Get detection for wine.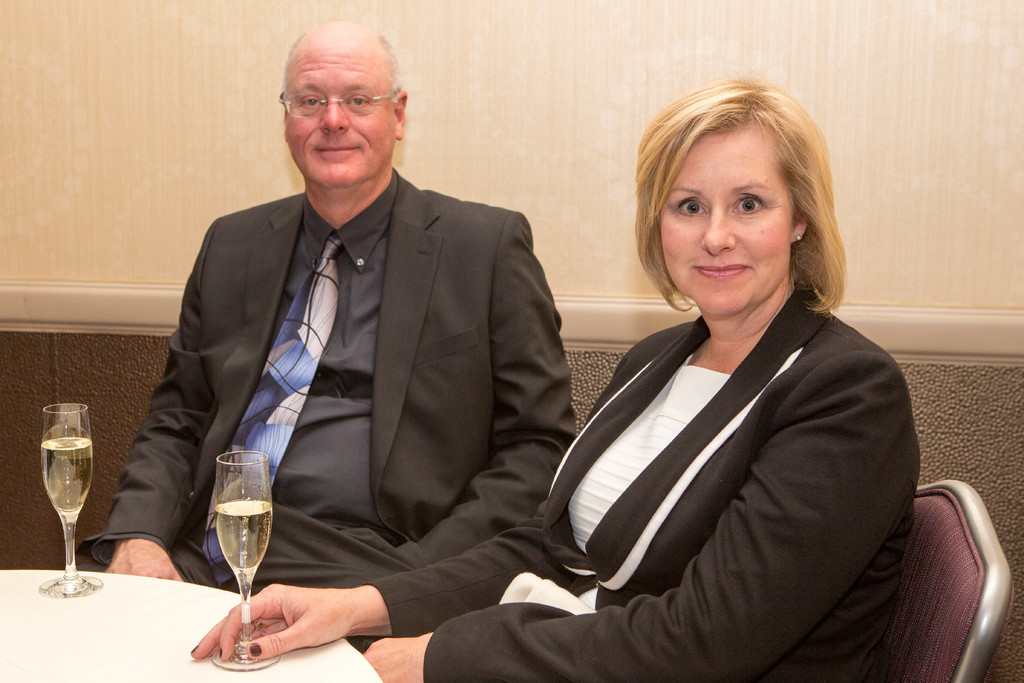
Detection: 36, 433, 94, 514.
